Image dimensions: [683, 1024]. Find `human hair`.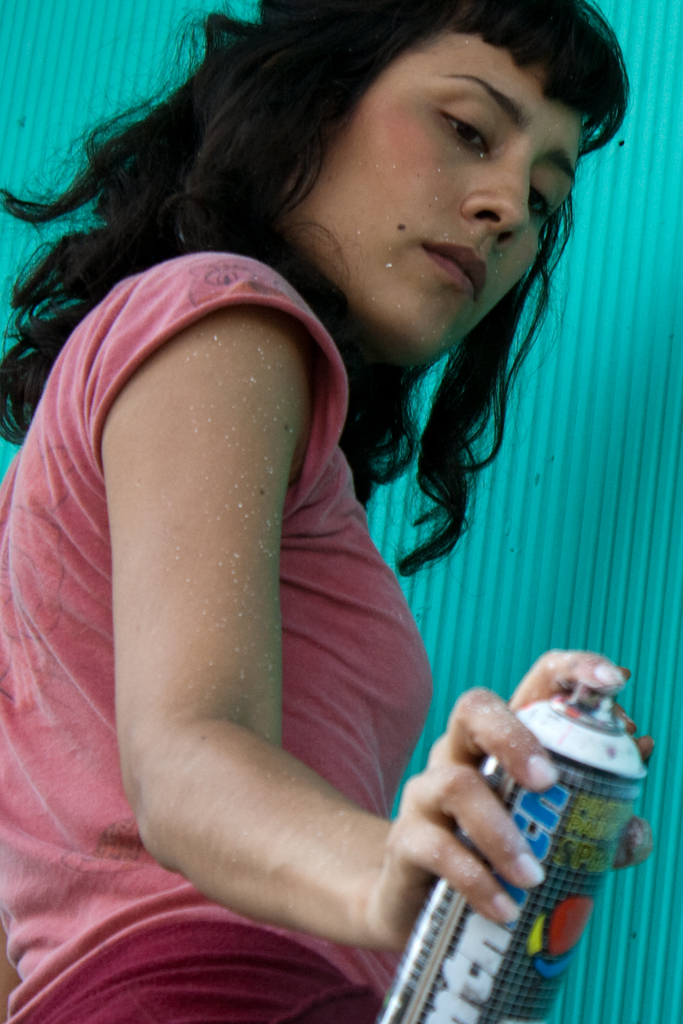
{"left": 148, "top": 6, "right": 621, "bottom": 412}.
